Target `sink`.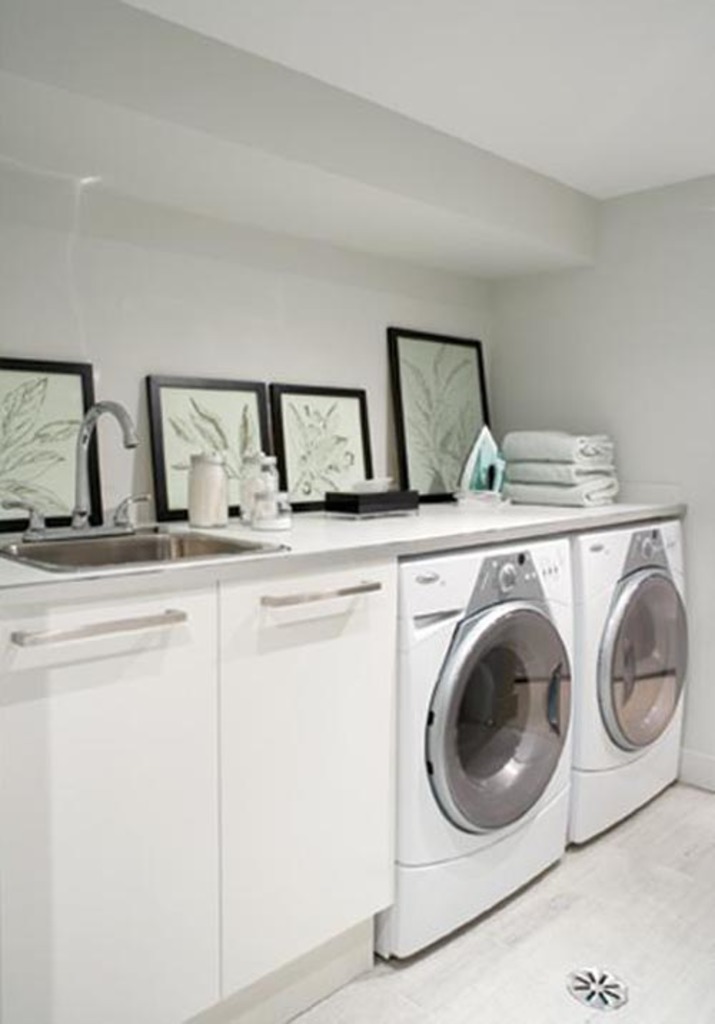
Target region: rect(0, 403, 295, 575).
